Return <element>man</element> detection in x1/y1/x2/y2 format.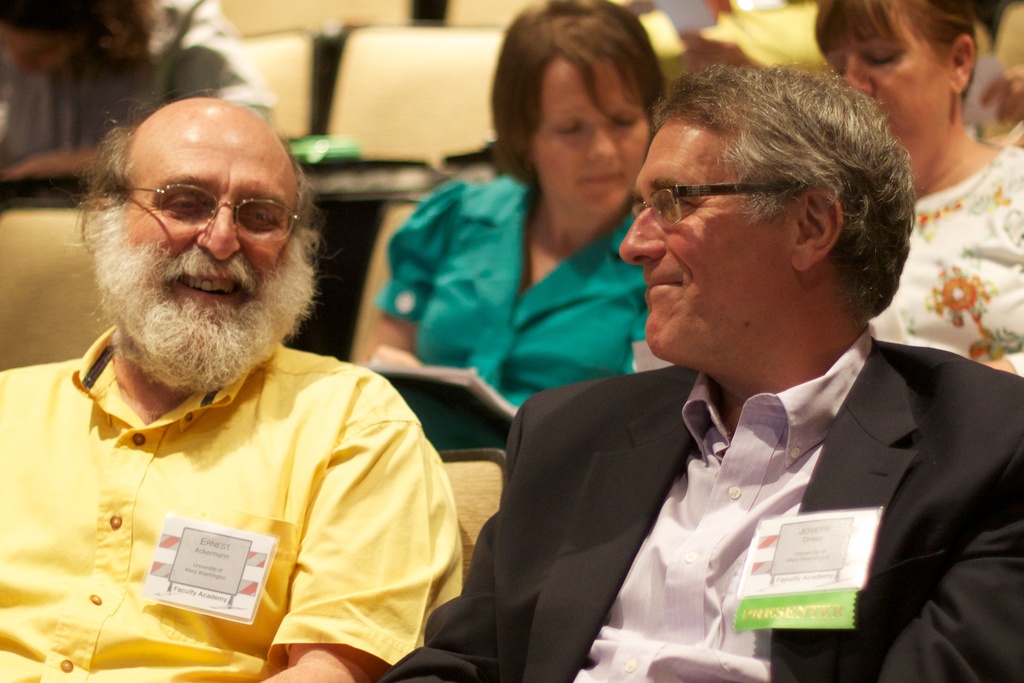
11/92/499/680.
